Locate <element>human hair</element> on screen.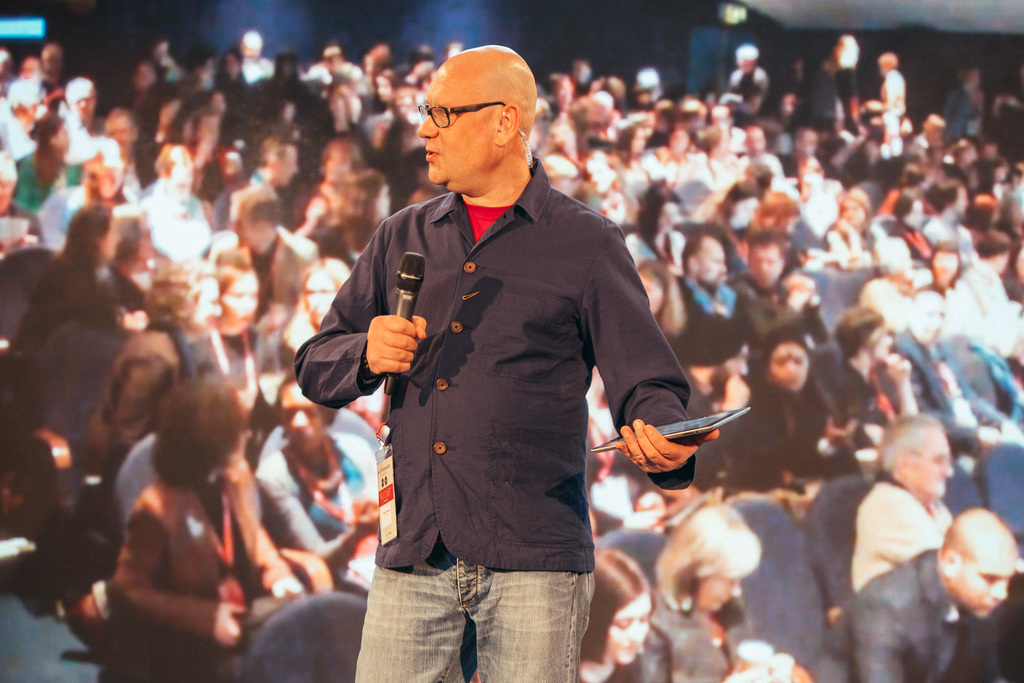
On screen at 641, 261, 693, 336.
